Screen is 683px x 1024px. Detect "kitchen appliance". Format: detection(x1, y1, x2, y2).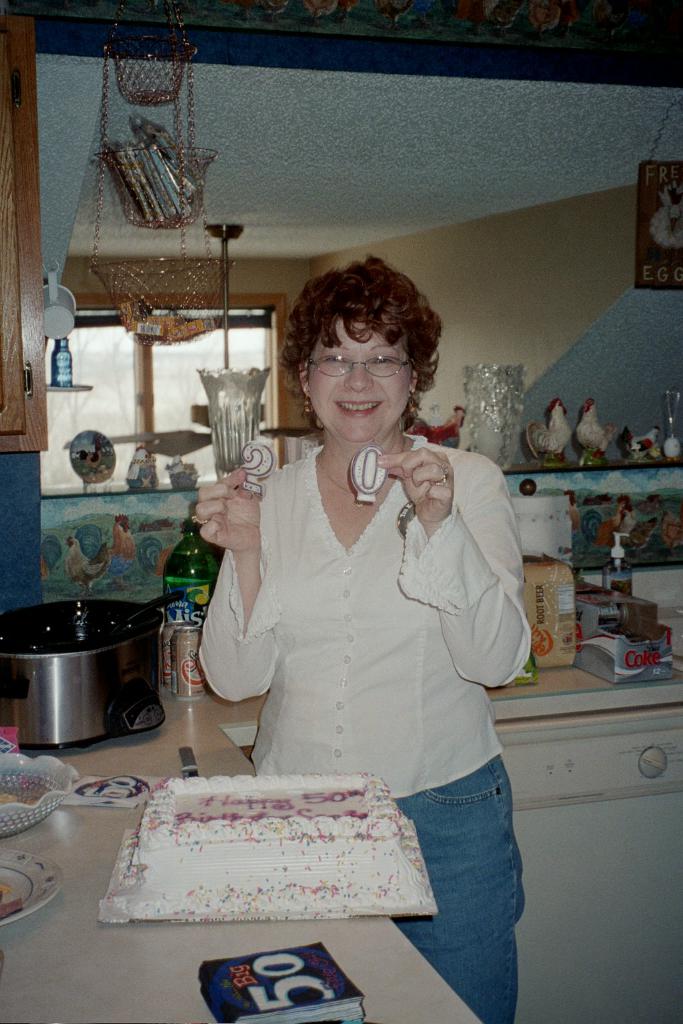
detection(0, 755, 77, 839).
